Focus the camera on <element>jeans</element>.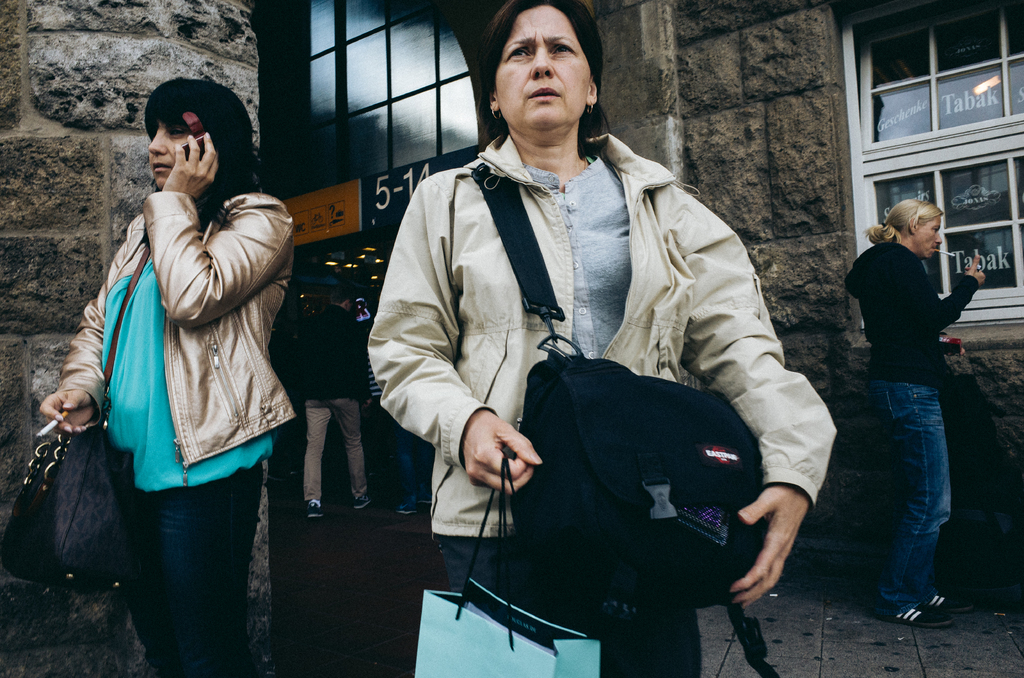
Focus region: <box>115,460,239,656</box>.
